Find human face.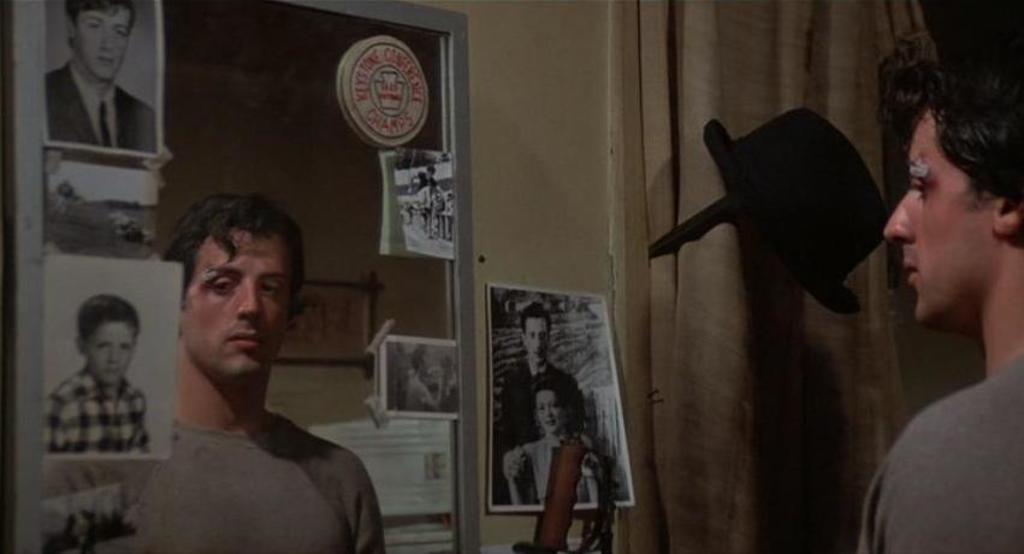
box=[77, 8, 131, 79].
